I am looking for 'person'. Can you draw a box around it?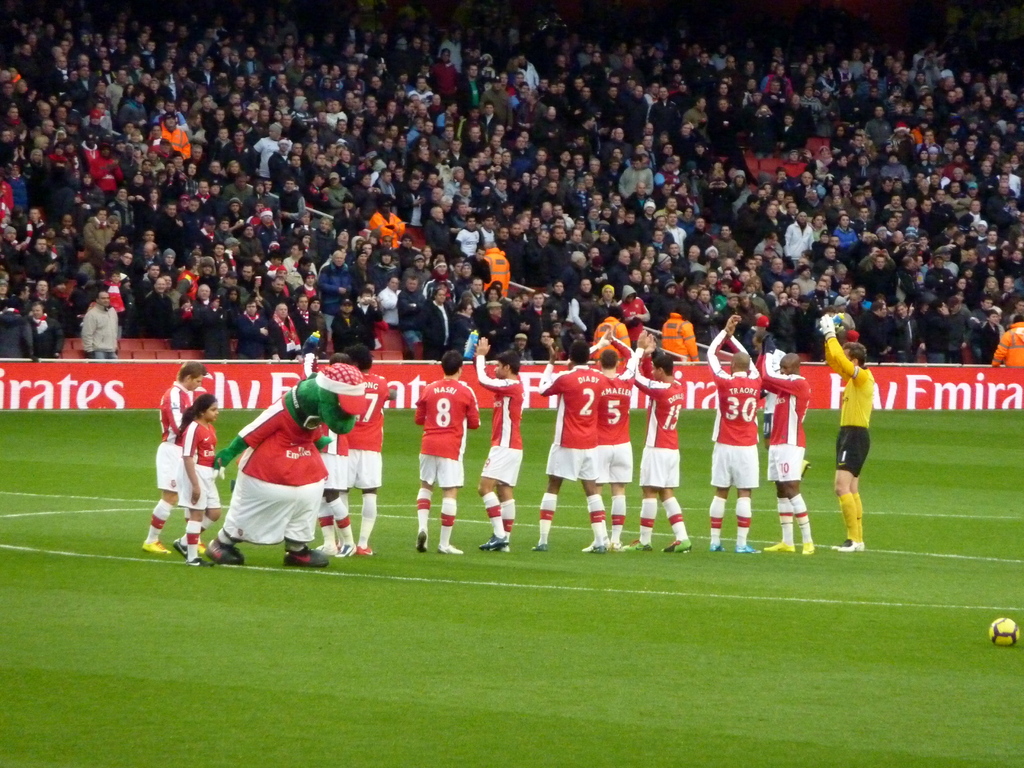
Sure, the bounding box is pyautogui.locateOnScreen(973, 308, 1002, 362).
